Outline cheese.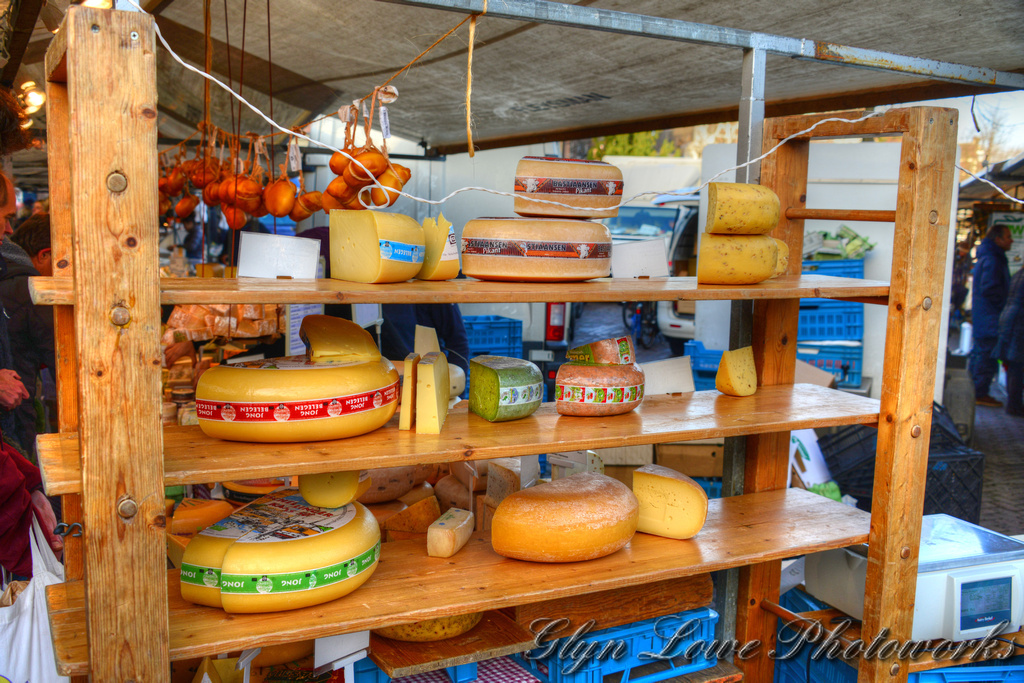
Outline: (left=632, top=463, right=706, bottom=541).
